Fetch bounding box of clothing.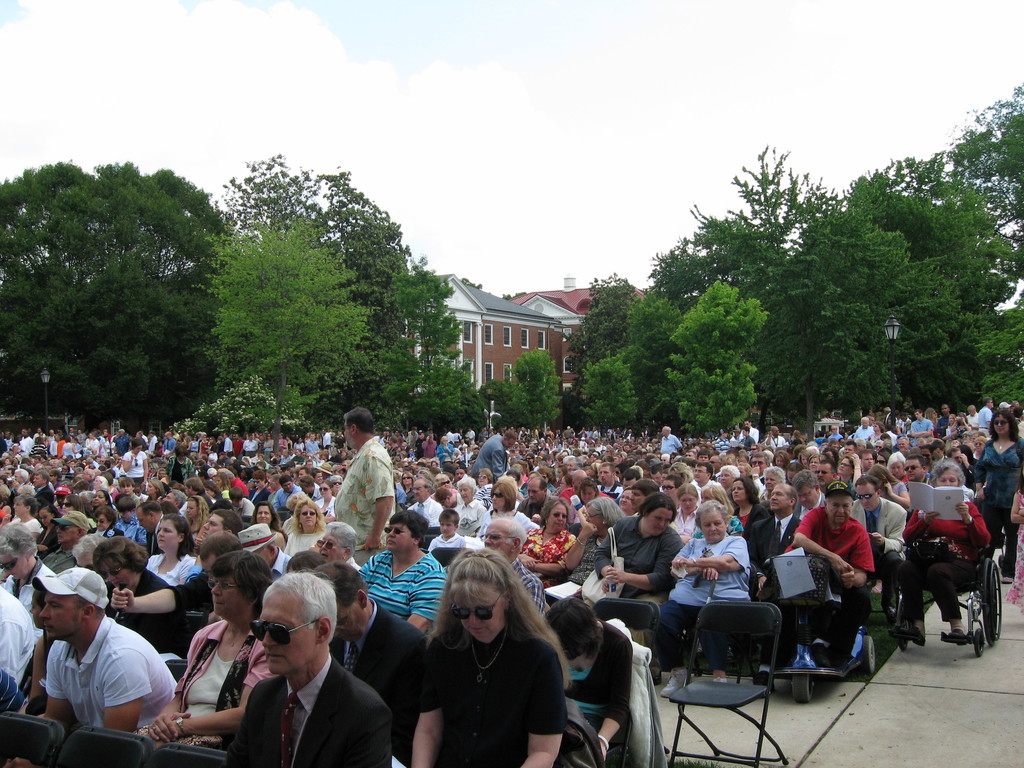
Bbox: select_region(22, 519, 44, 539).
